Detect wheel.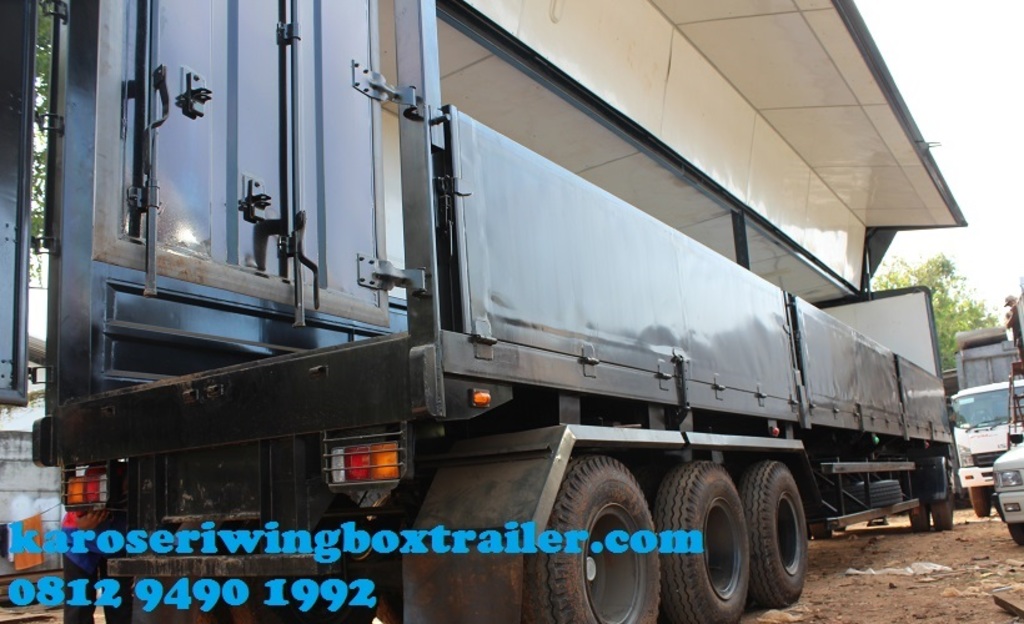
Detected at (x1=908, y1=505, x2=927, y2=532).
